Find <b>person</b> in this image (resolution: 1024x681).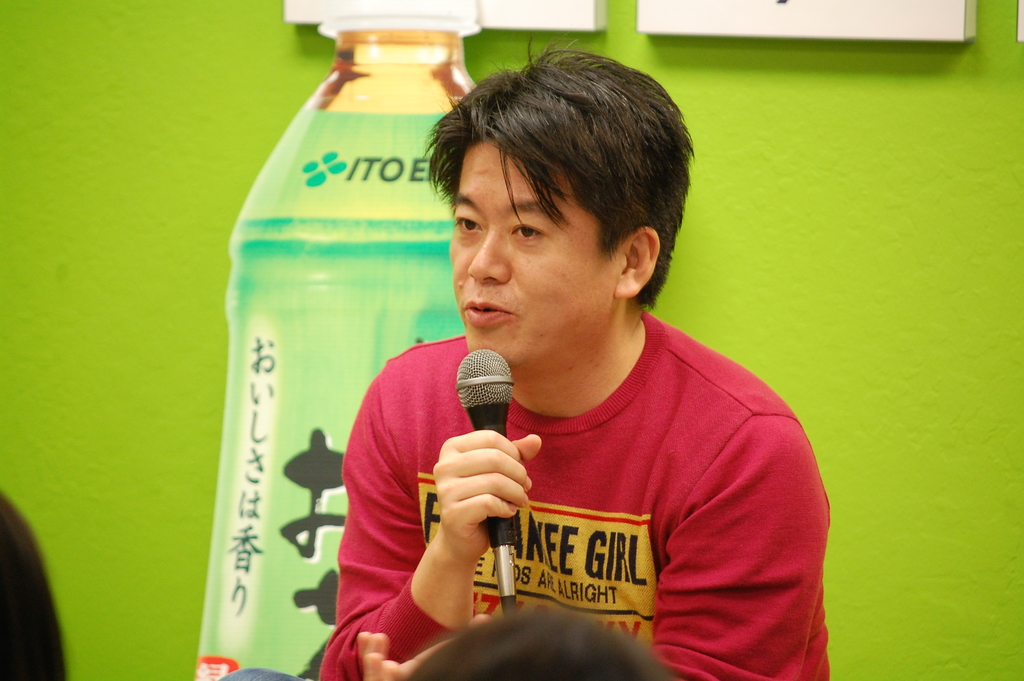
<region>0, 486, 67, 680</region>.
